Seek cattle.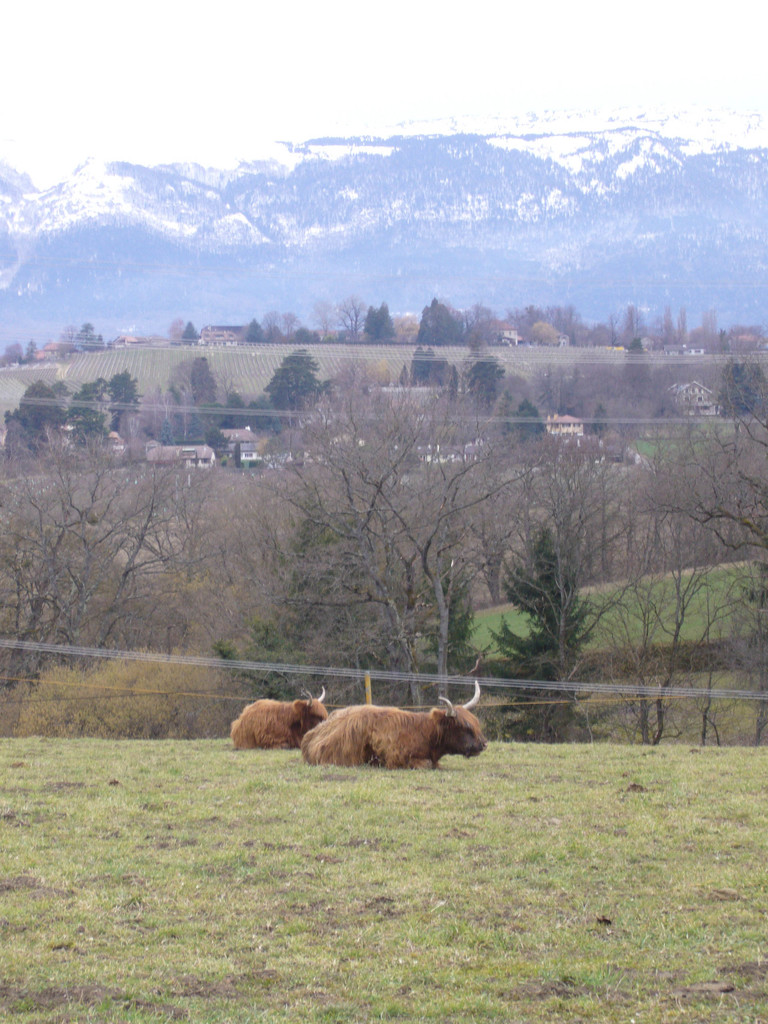
bbox(299, 687, 490, 764).
